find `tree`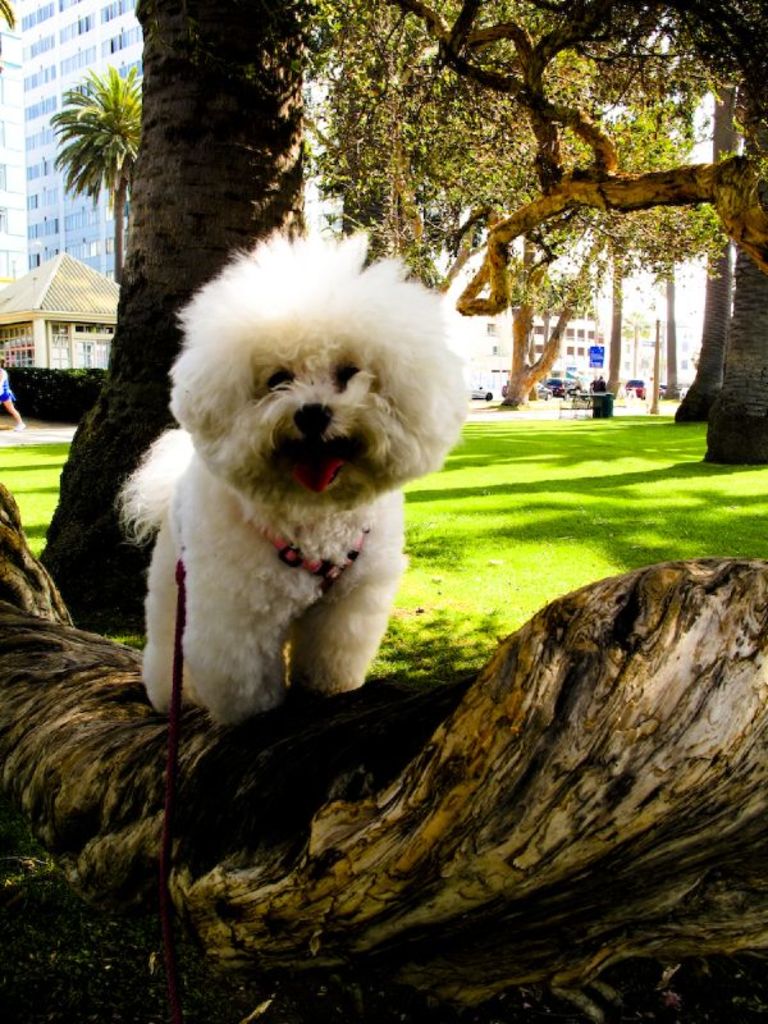
box=[643, 0, 754, 438]
